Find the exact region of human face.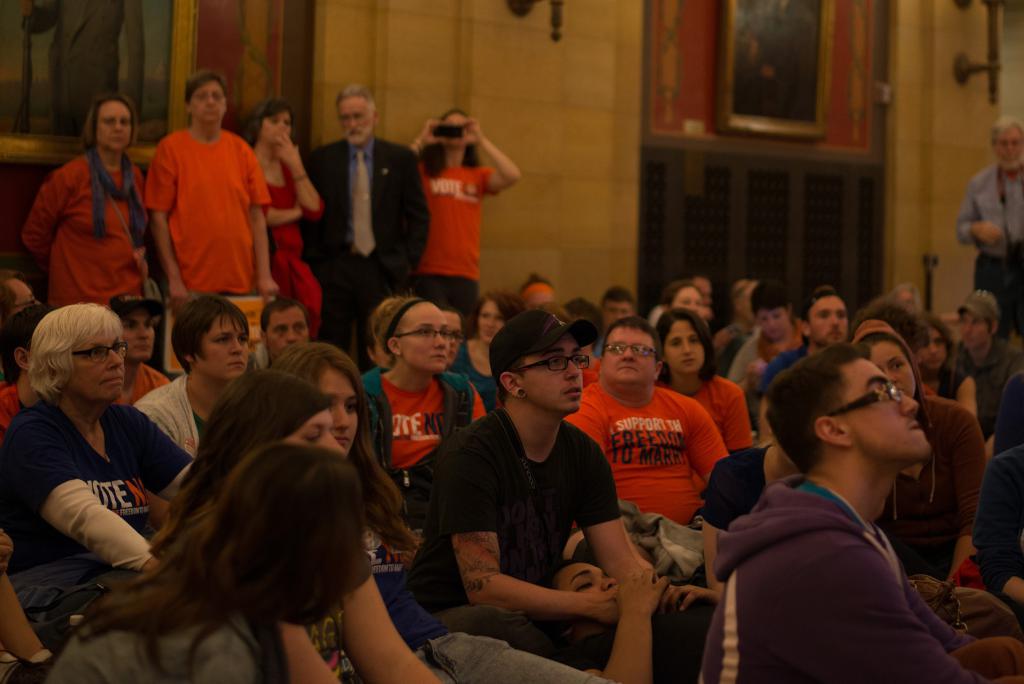
Exact region: select_region(605, 301, 636, 321).
